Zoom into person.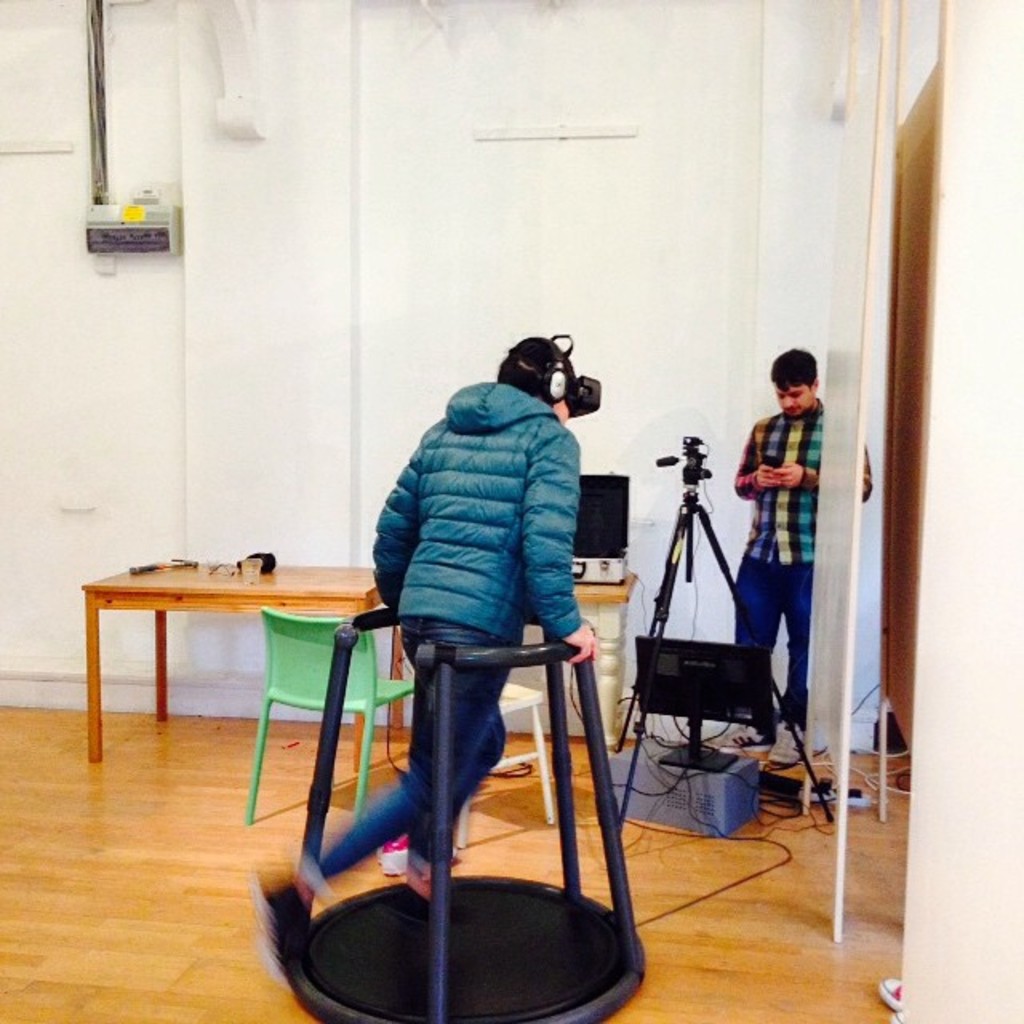
Zoom target: (left=738, top=341, right=885, bottom=760).
